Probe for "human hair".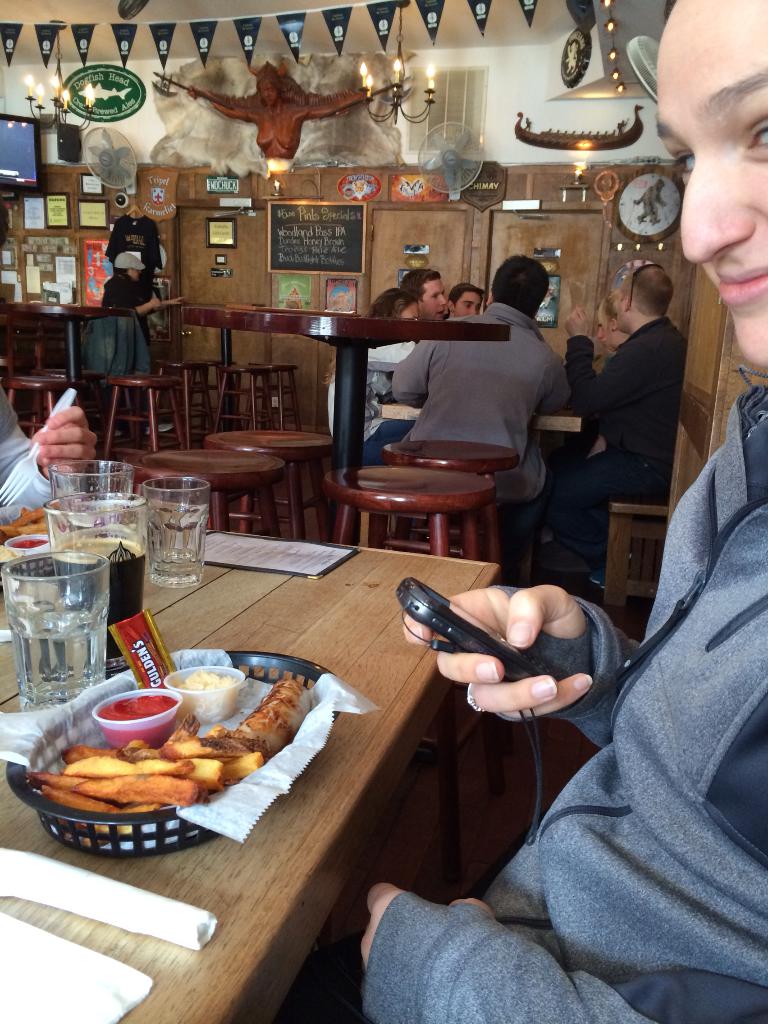
Probe result: select_region(399, 266, 441, 307).
